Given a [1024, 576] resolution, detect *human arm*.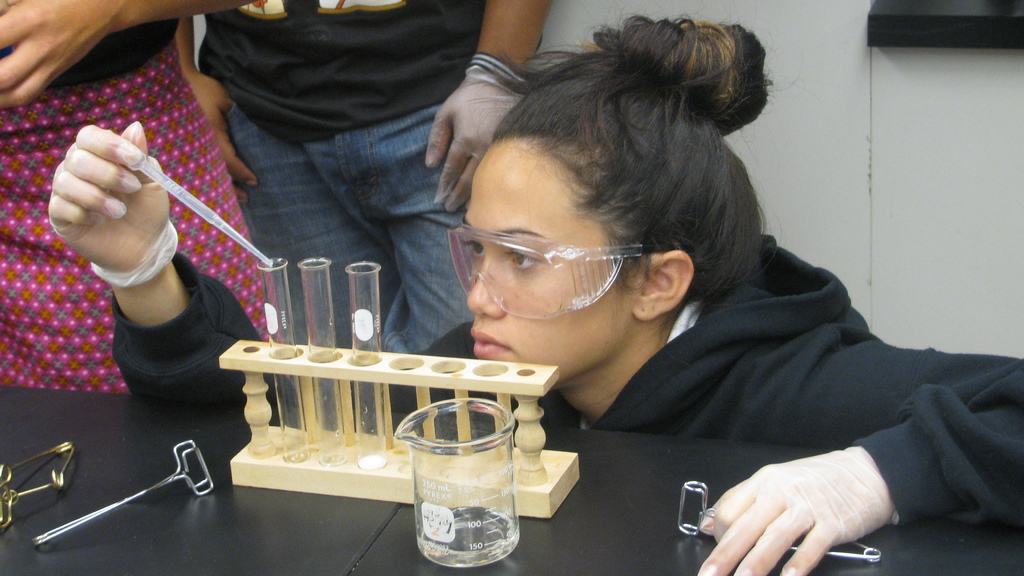
<box>171,3,260,207</box>.
